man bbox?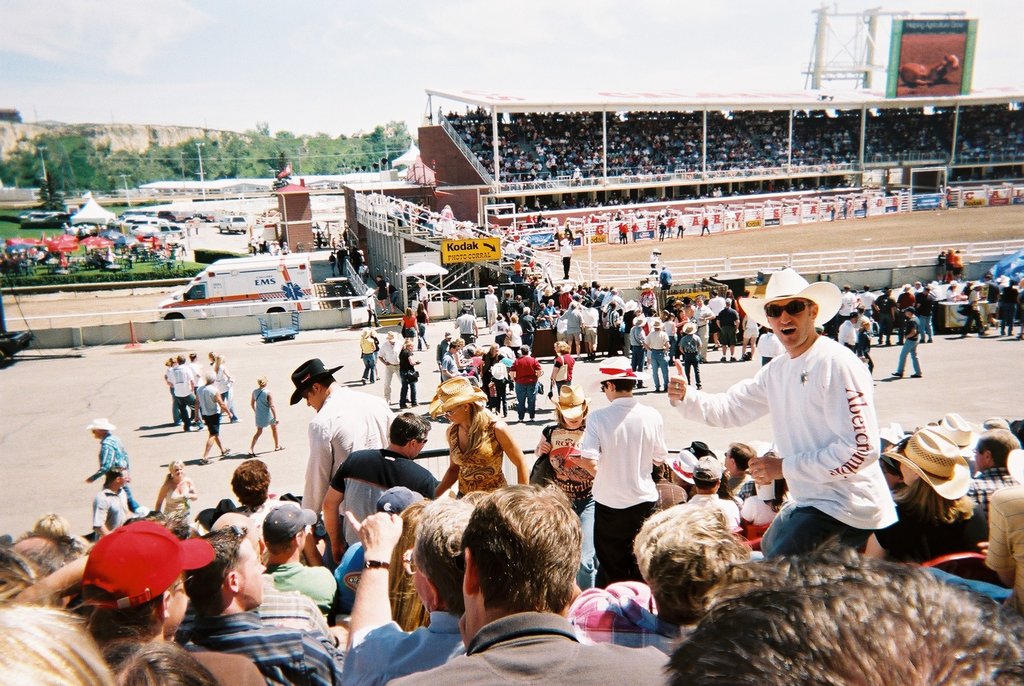
(x1=716, y1=300, x2=737, y2=366)
